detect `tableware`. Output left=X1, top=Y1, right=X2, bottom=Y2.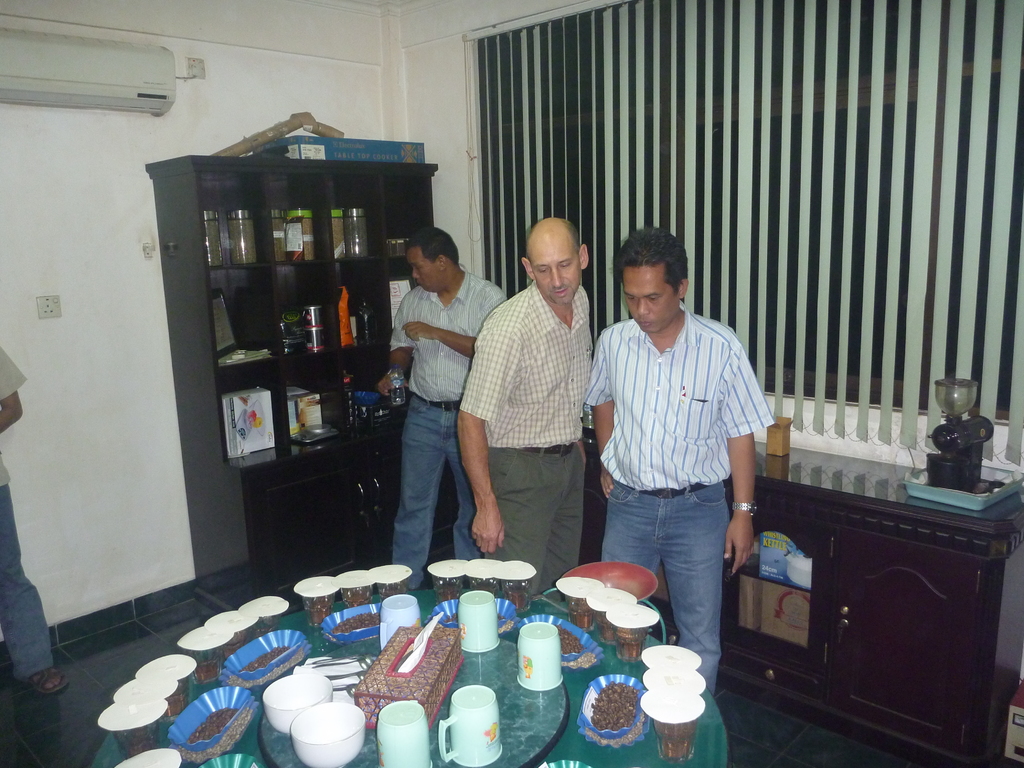
left=378, top=593, right=422, bottom=648.
